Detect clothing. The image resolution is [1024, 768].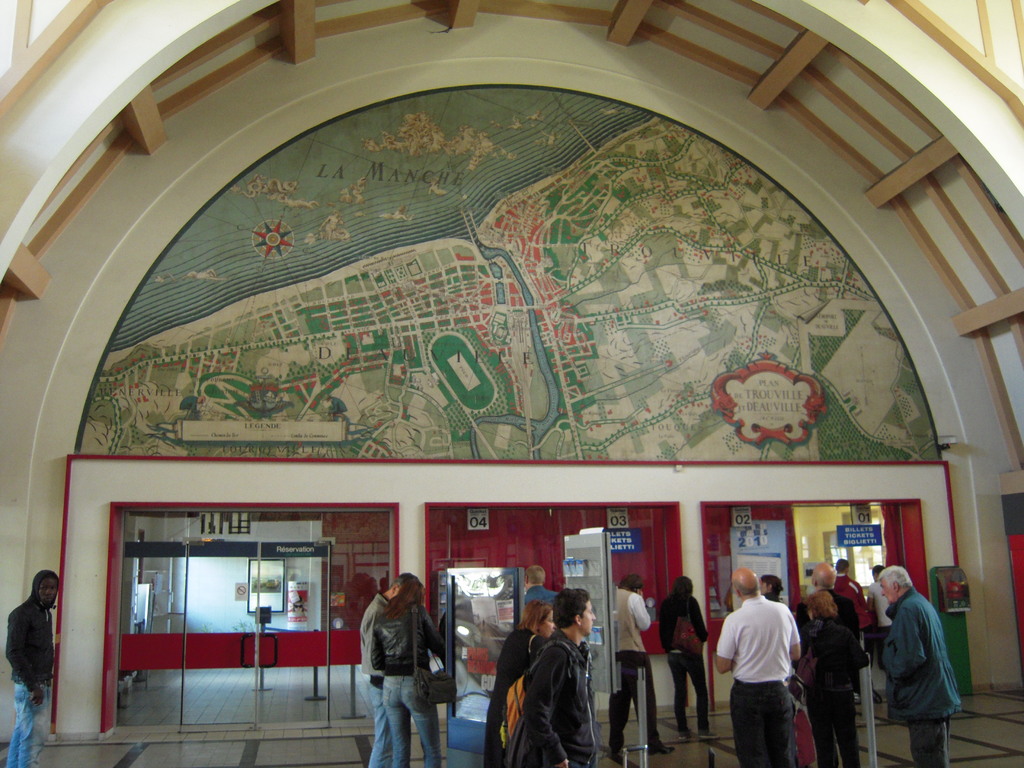
<box>722,591,814,759</box>.
